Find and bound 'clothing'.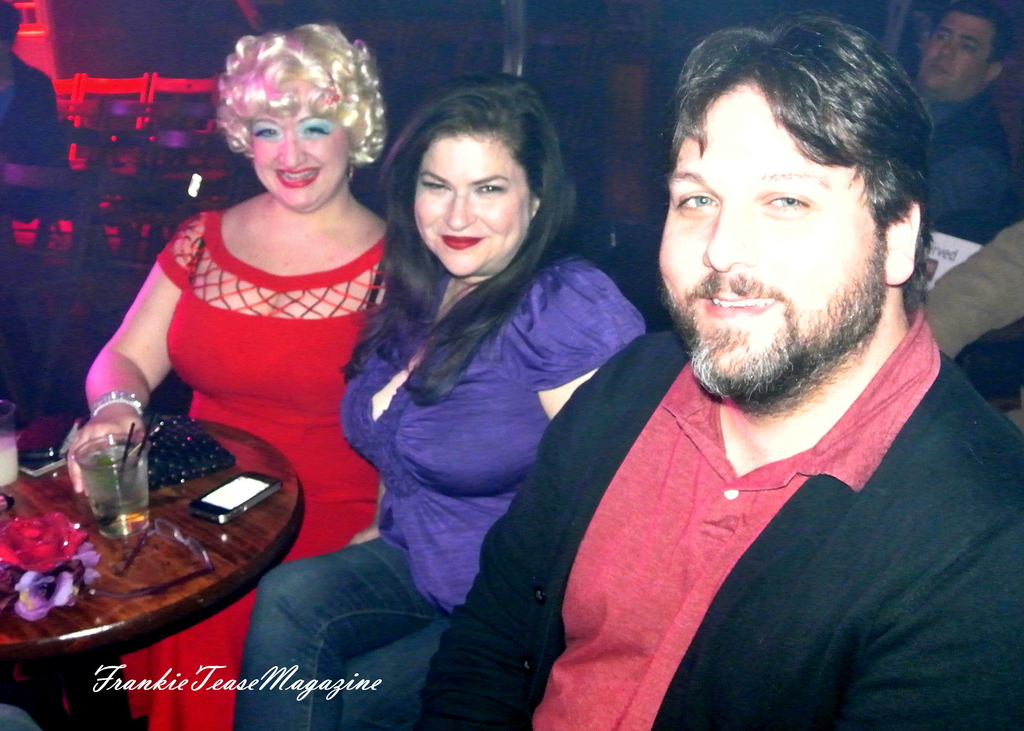
Bound: l=925, t=222, r=1023, b=438.
